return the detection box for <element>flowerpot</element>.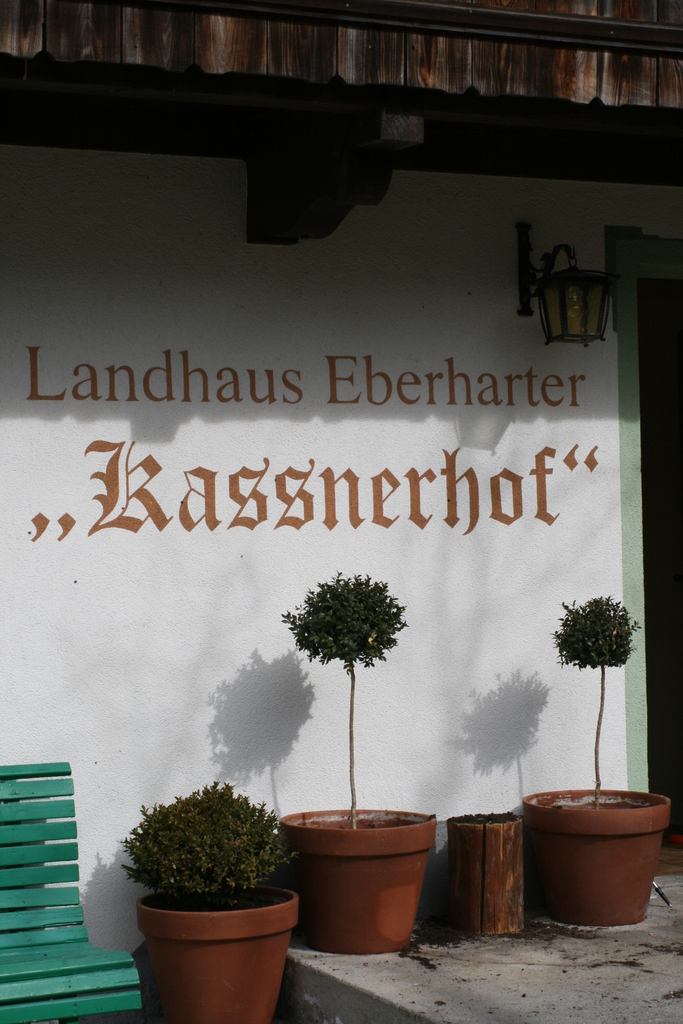
[519,771,656,928].
